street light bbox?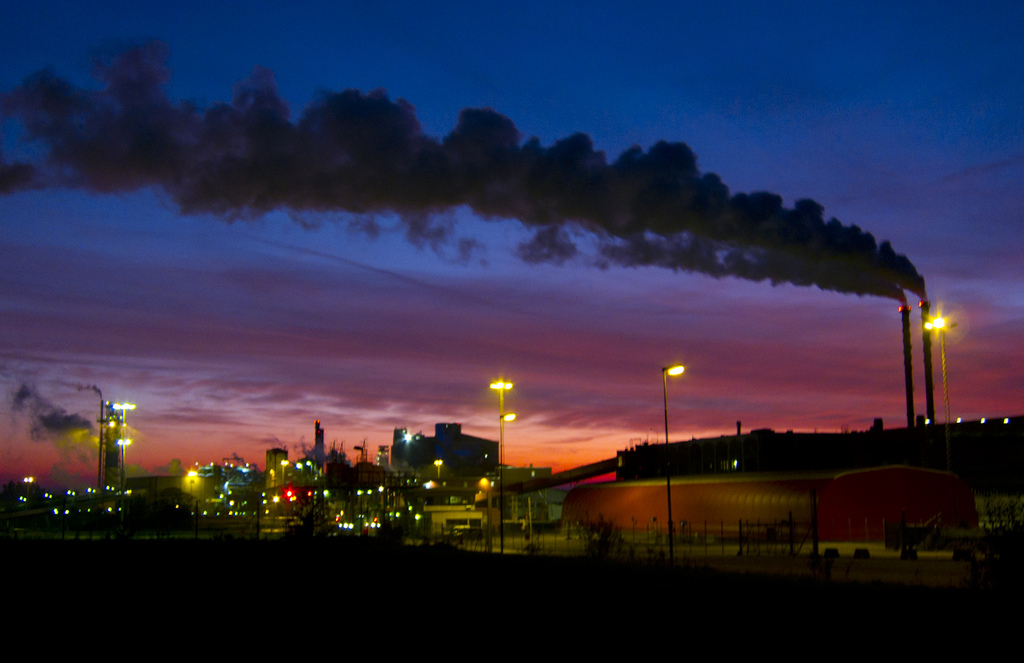
x1=658, y1=361, x2=681, y2=566
